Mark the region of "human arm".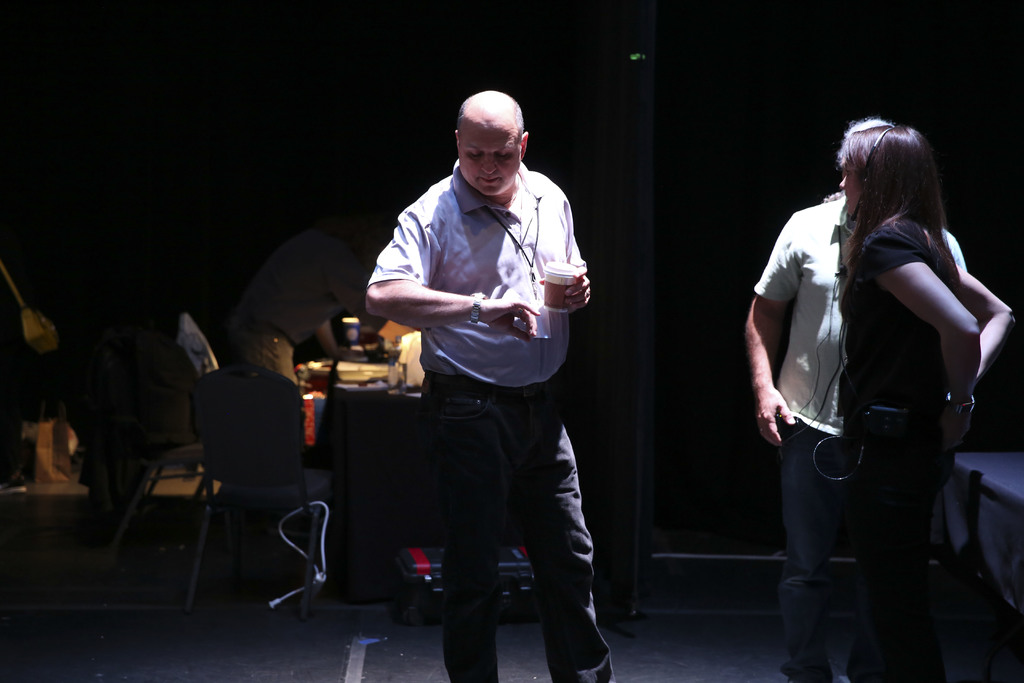
Region: x1=893 y1=214 x2=1002 y2=466.
